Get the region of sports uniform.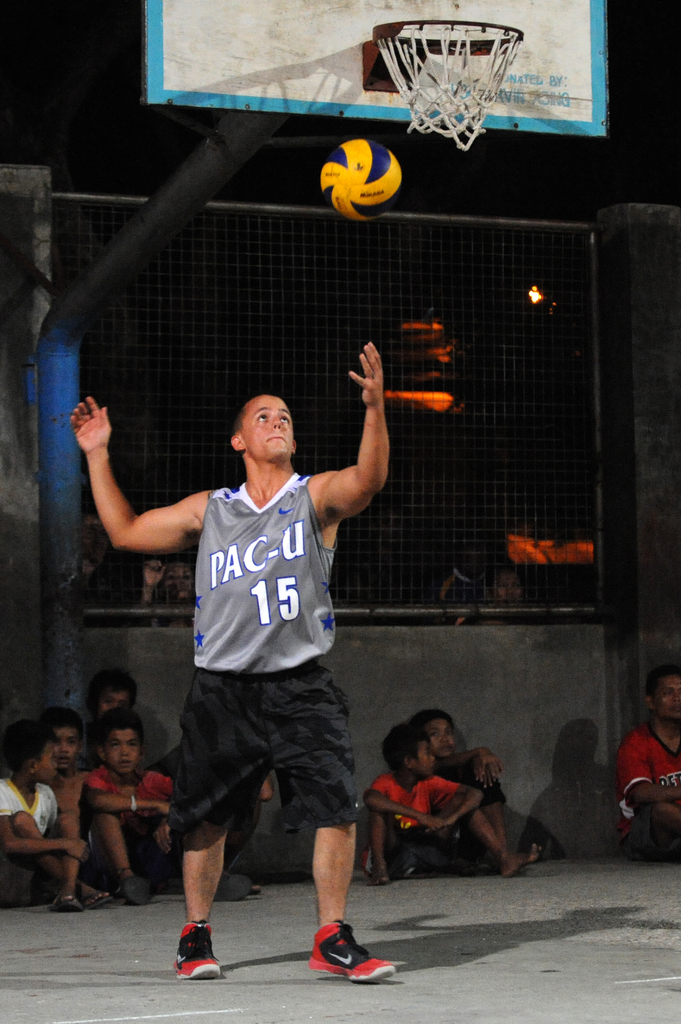
{"left": 616, "top": 716, "right": 680, "bottom": 845}.
